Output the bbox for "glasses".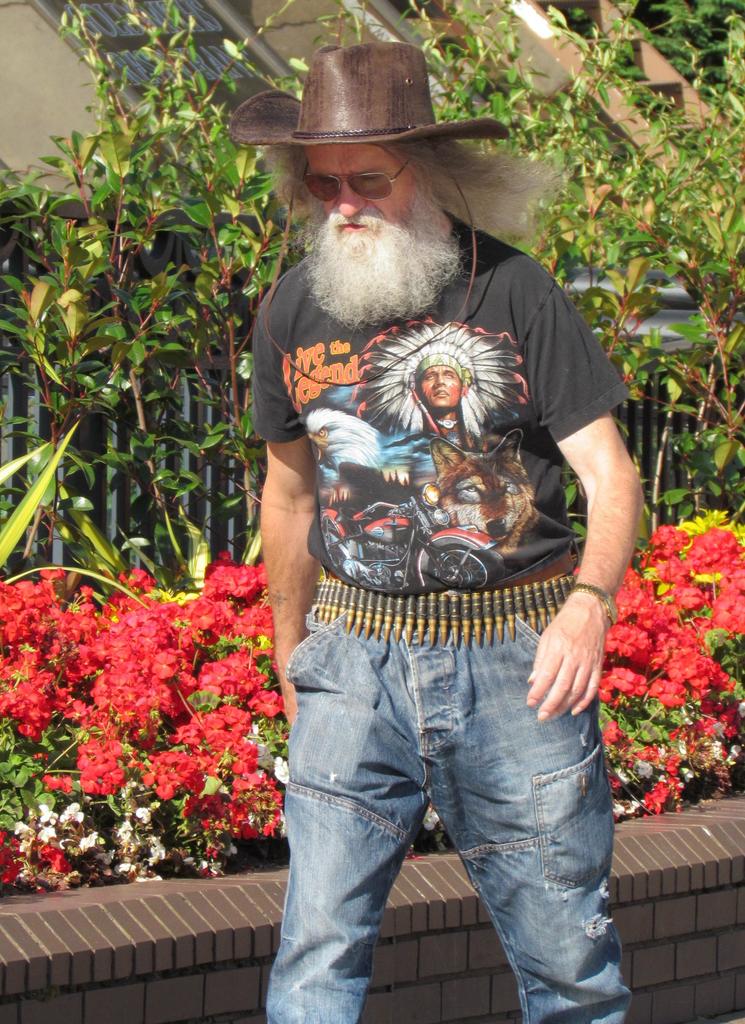
296, 151, 427, 204.
